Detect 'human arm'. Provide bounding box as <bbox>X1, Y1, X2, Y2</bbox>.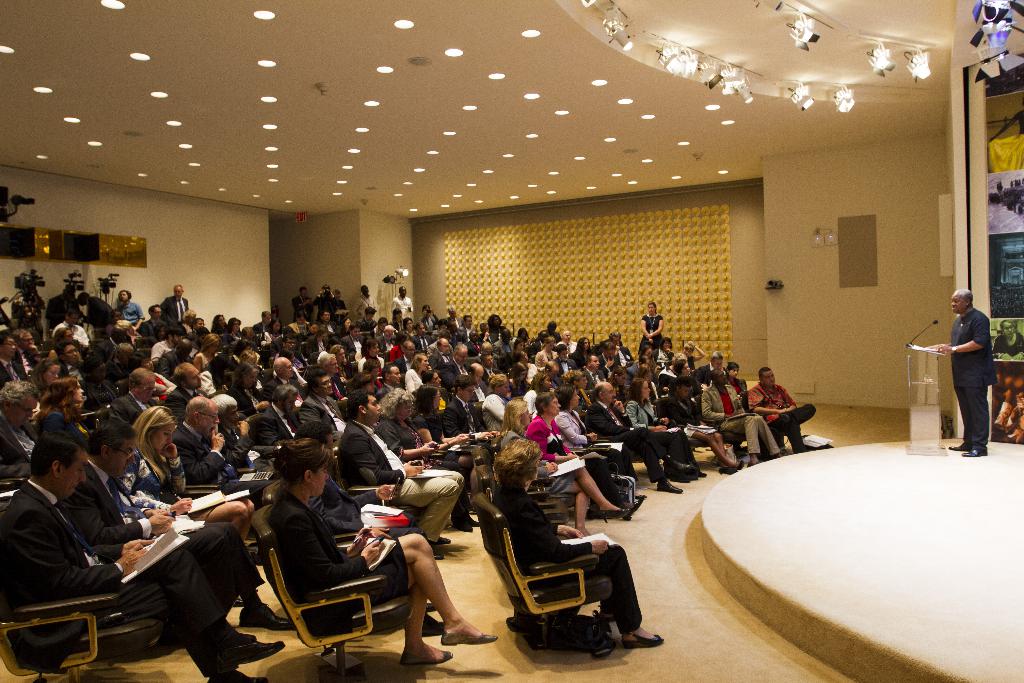
<bbox>296, 348, 304, 350</bbox>.
